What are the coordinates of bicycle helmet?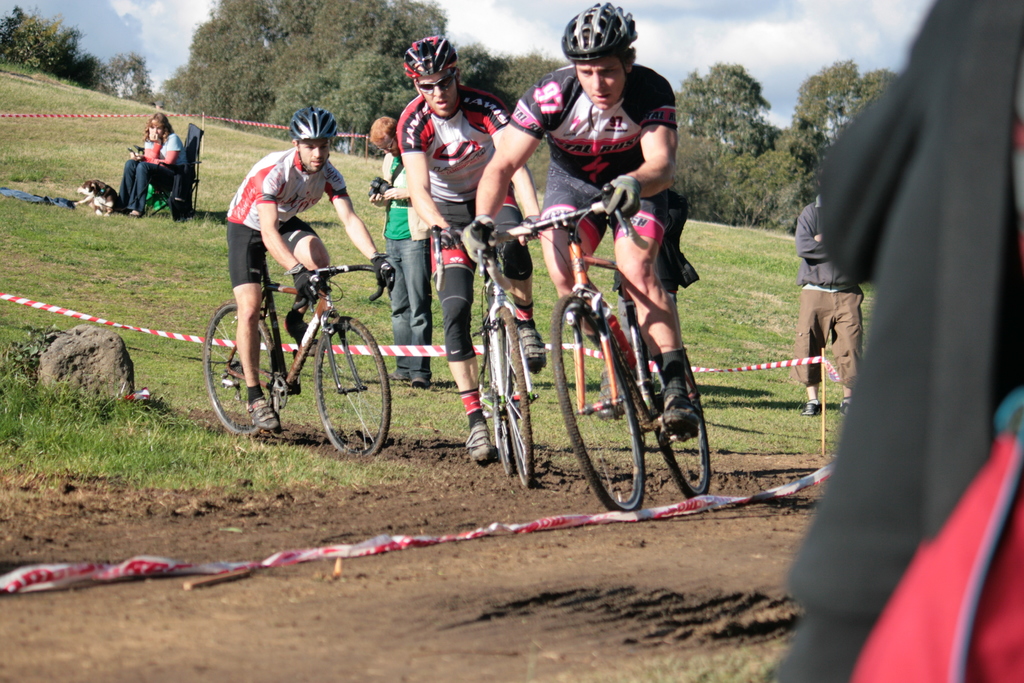
x1=559, y1=1, x2=639, y2=77.
